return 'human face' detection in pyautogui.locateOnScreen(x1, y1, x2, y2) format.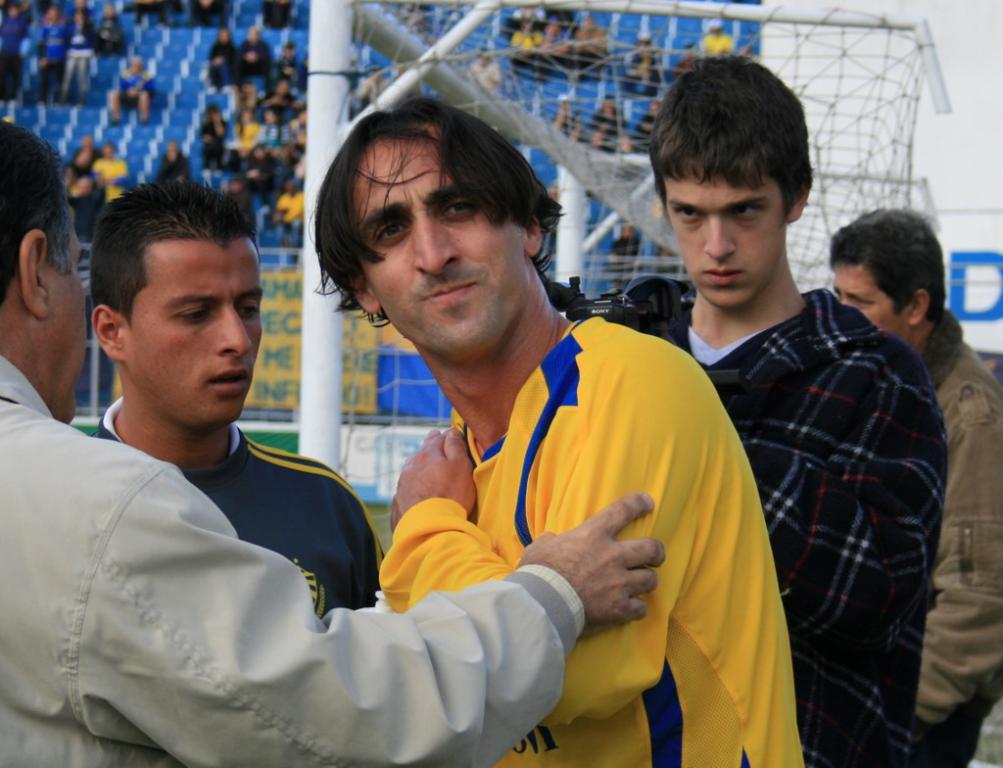
pyautogui.locateOnScreen(125, 234, 262, 428).
